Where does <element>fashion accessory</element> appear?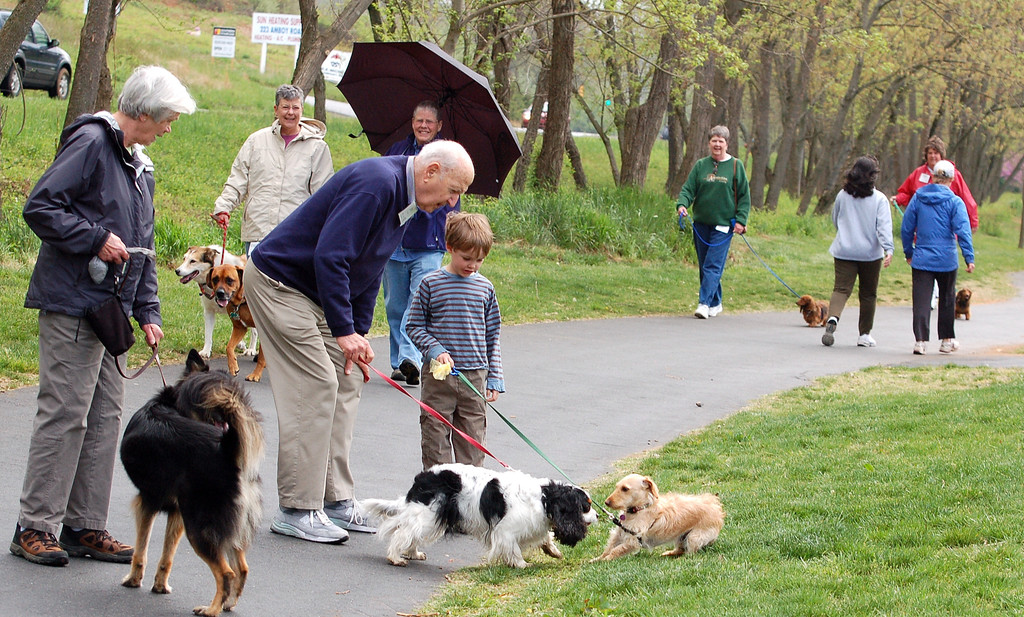
Appears at select_region(391, 370, 405, 379).
